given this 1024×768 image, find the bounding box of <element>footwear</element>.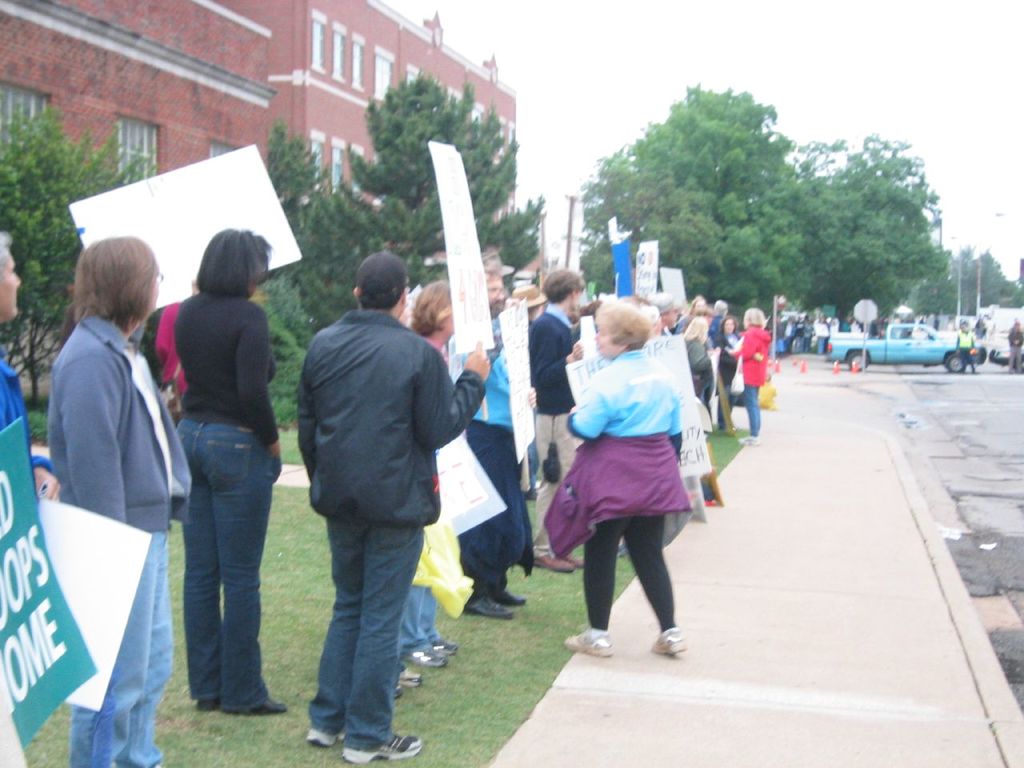
[x1=497, y1=590, x2=527, y2=607].
